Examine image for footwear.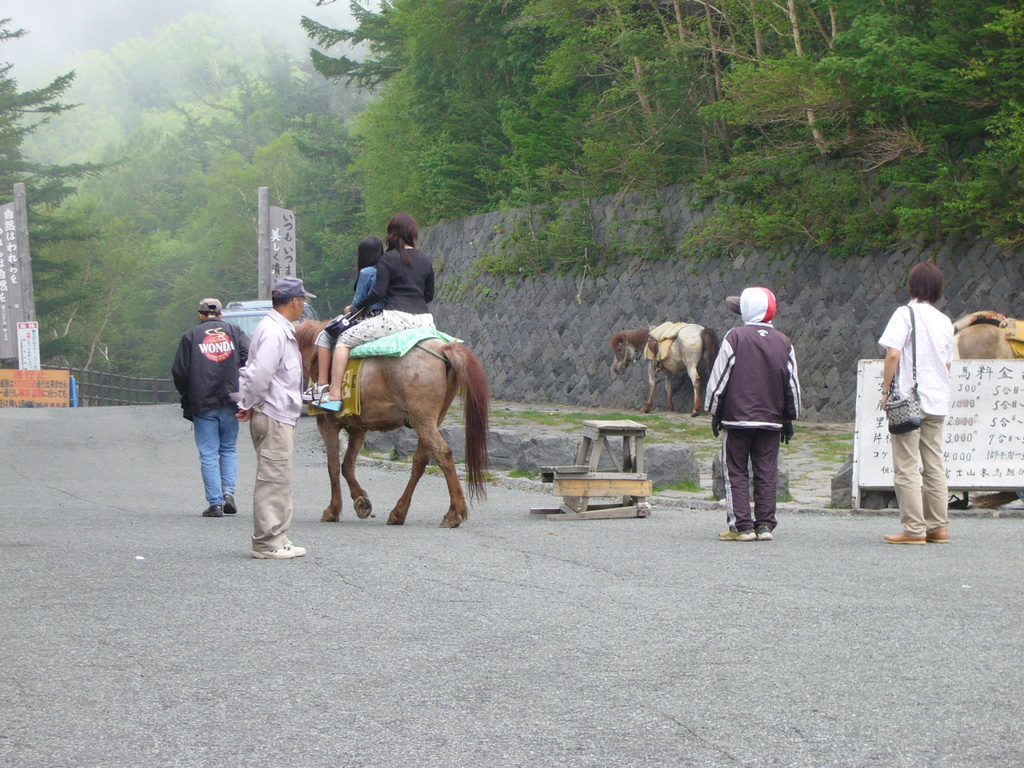
Examination result: region(923, 525, 950, 542).
